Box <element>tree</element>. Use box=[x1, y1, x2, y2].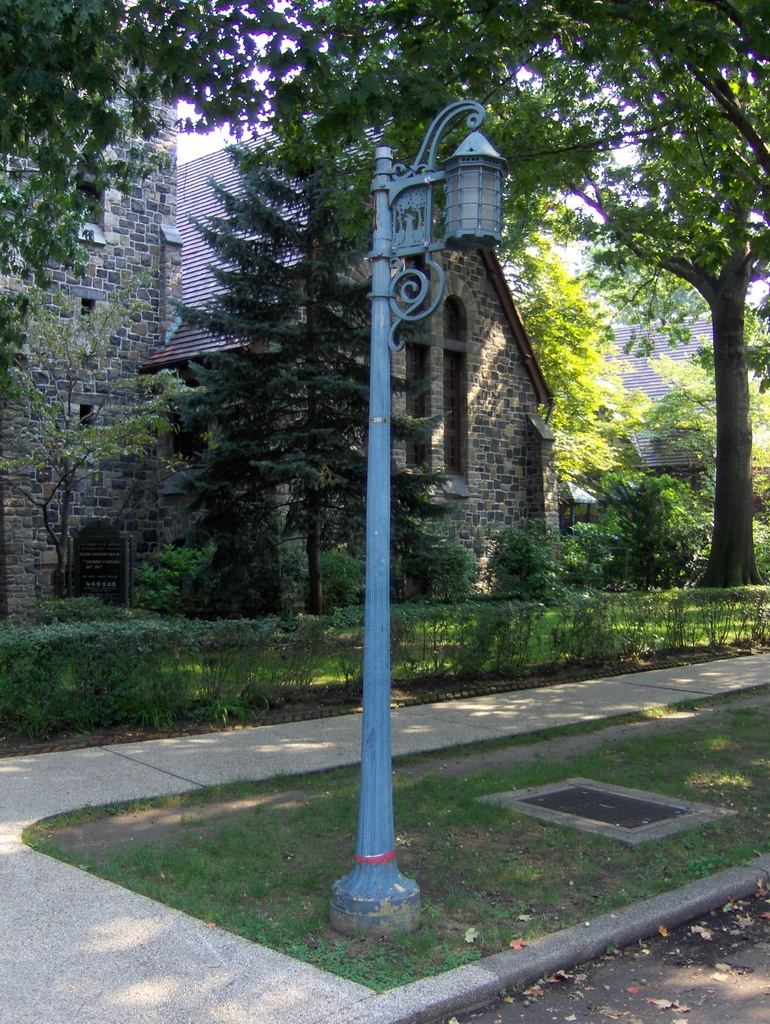
box=[0, 0, 234, 358].
